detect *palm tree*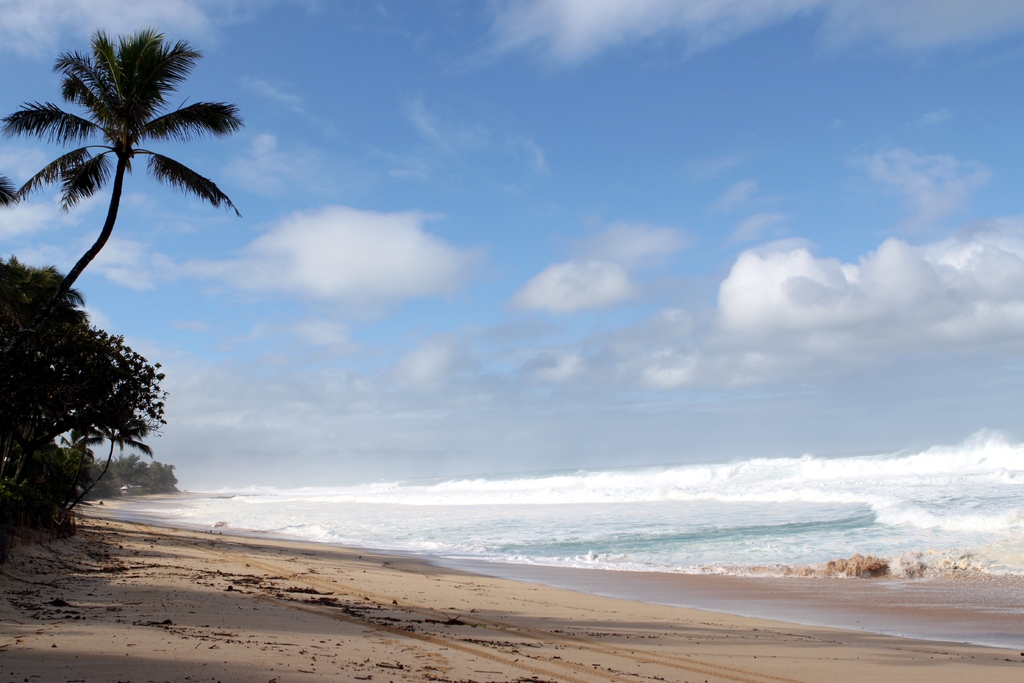
{"x1": 2, "y1": 31, "x2": 242, "y2": 293}
